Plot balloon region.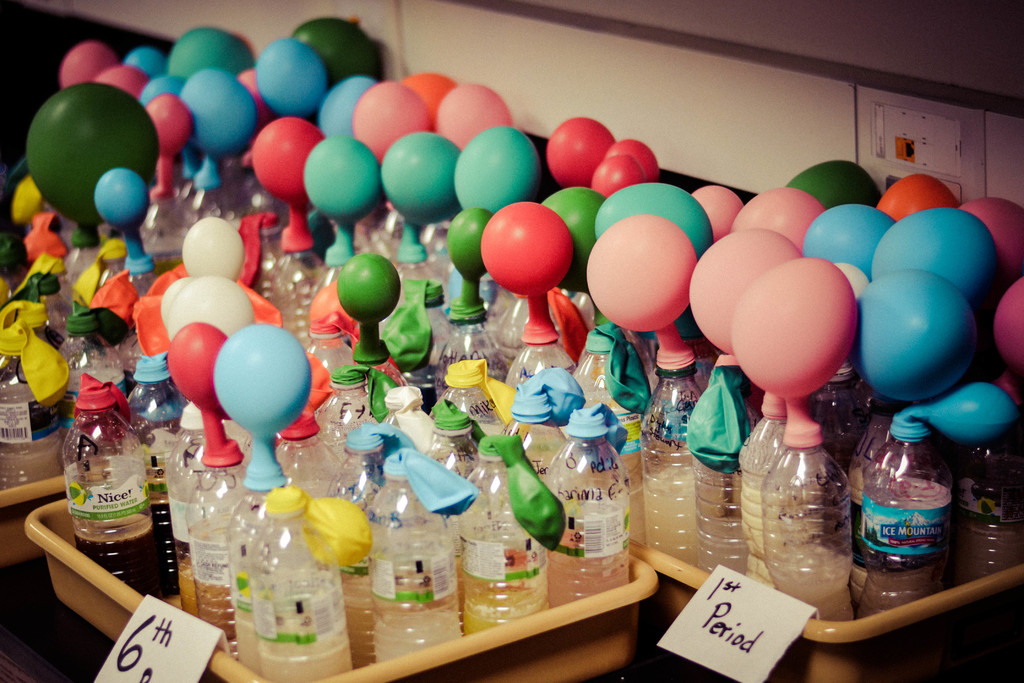
Plotted at 835,261,870,293.
